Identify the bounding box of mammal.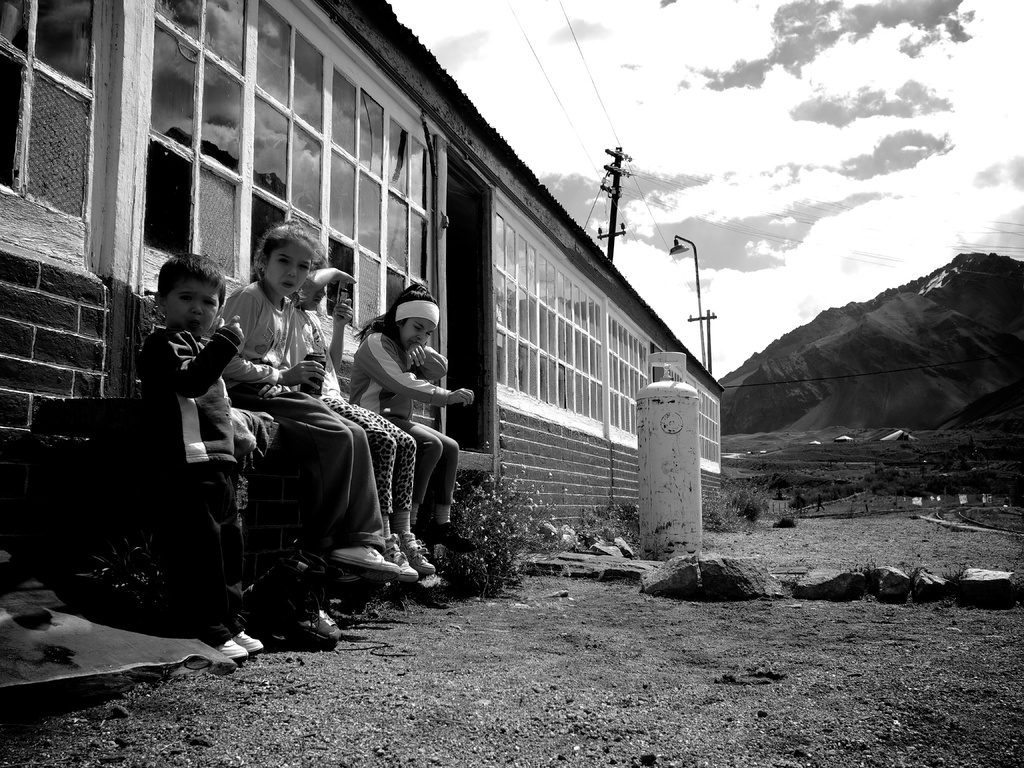
l=295, t=241, r=433, b=581.
